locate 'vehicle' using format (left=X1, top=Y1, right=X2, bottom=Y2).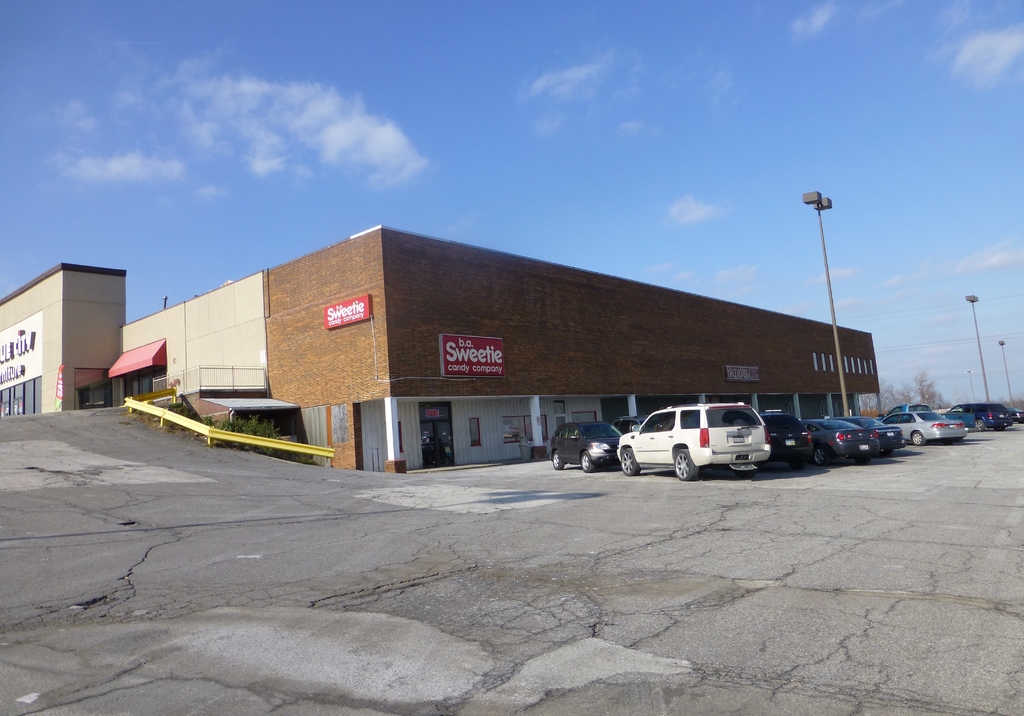
(left=608, top=402, right=774, bottom=471).
